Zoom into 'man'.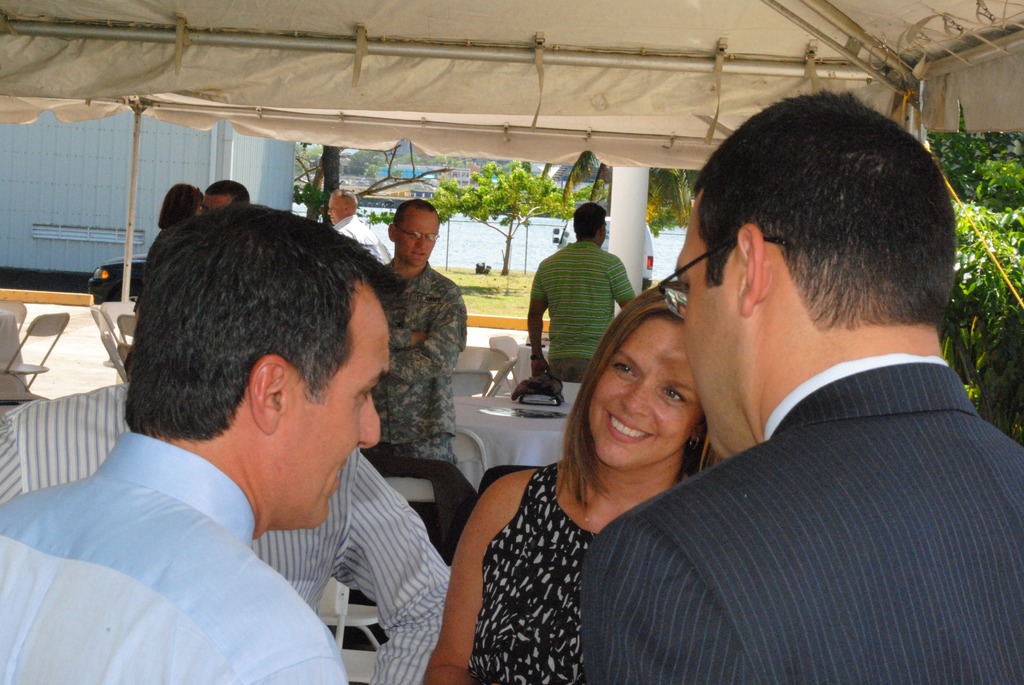
Zoom target: locate(202, 181, 249, 212).
